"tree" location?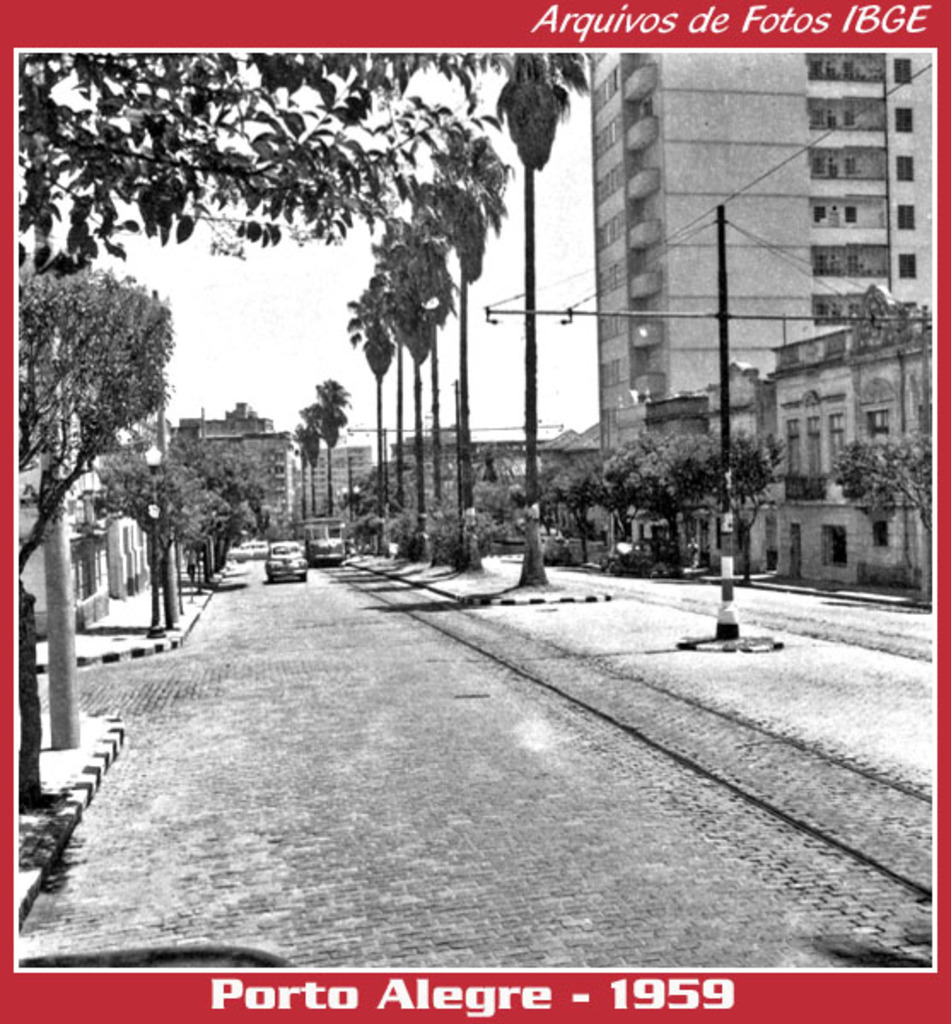
[345,261,403,555]
